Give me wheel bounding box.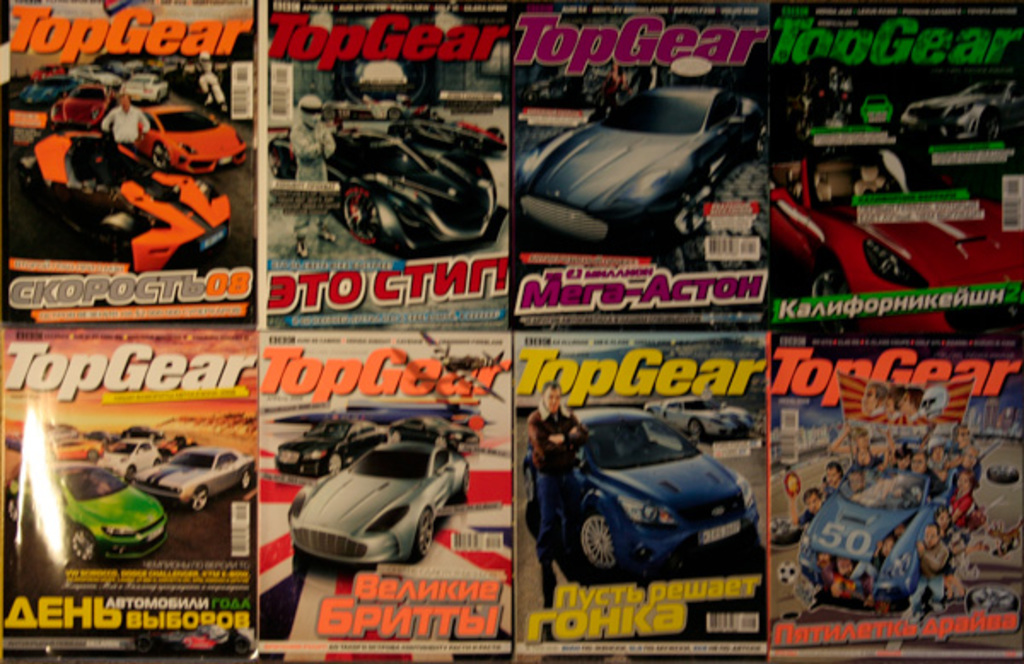
(123, 468, 138, 483).
